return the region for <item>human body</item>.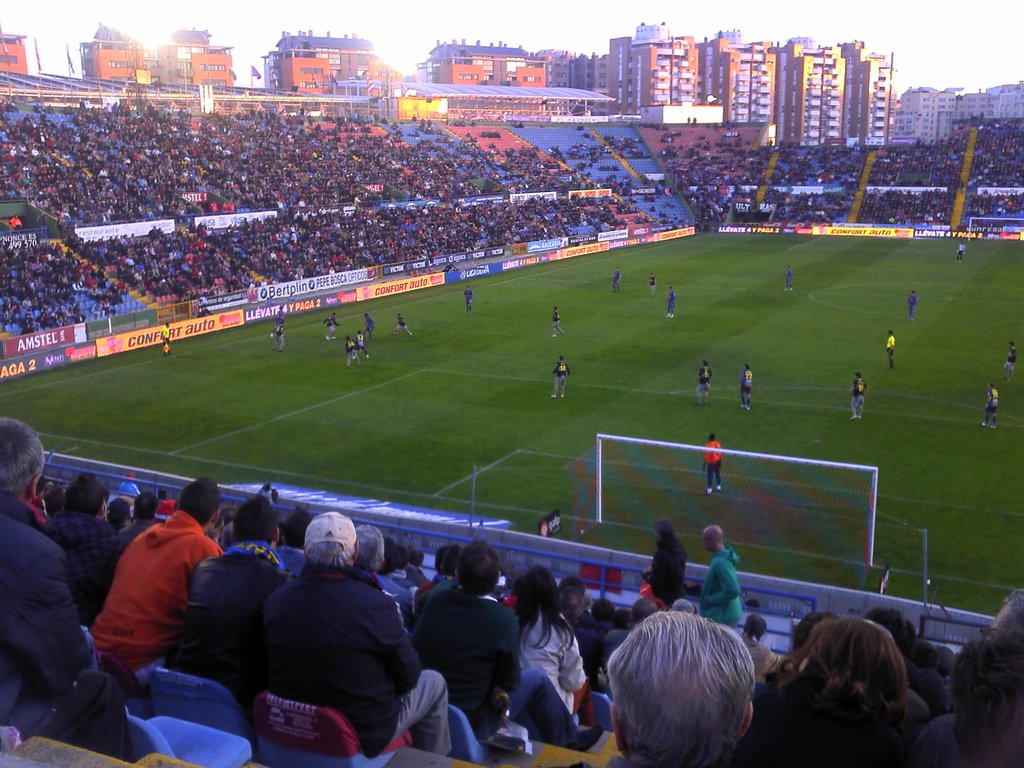
(736, 364, 756, 410).
